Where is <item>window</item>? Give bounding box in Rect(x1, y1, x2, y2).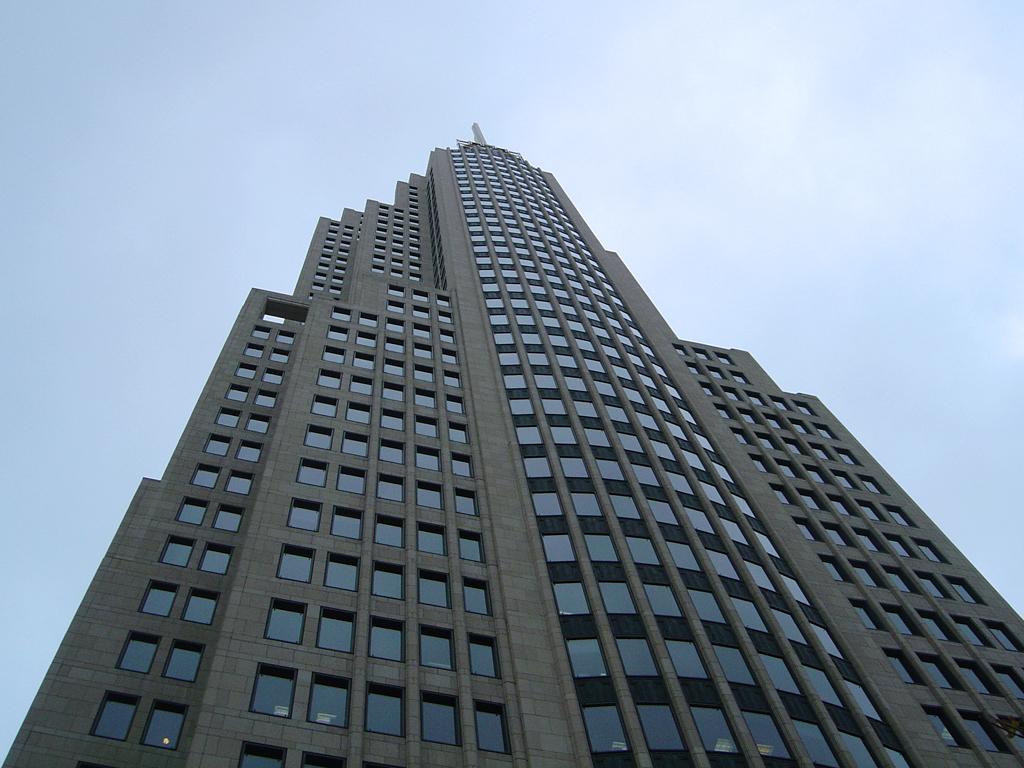
Rect(336, 426, 372, 457).
